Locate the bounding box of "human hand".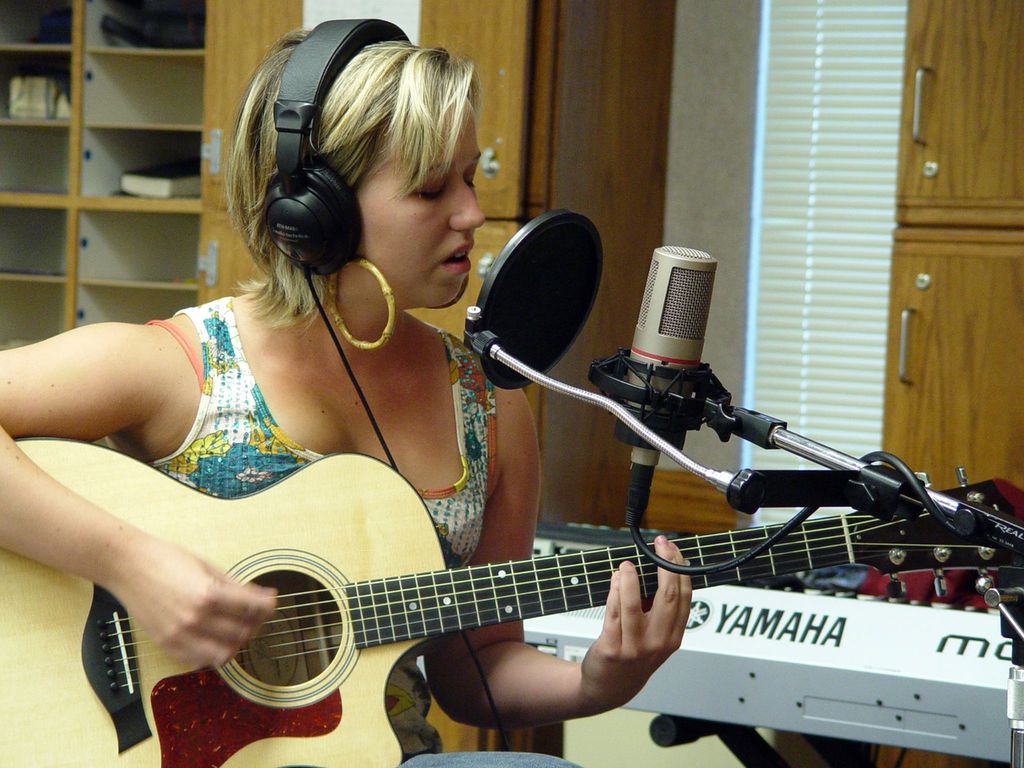
Bounding box: locate(583, 551, 700, 724).
